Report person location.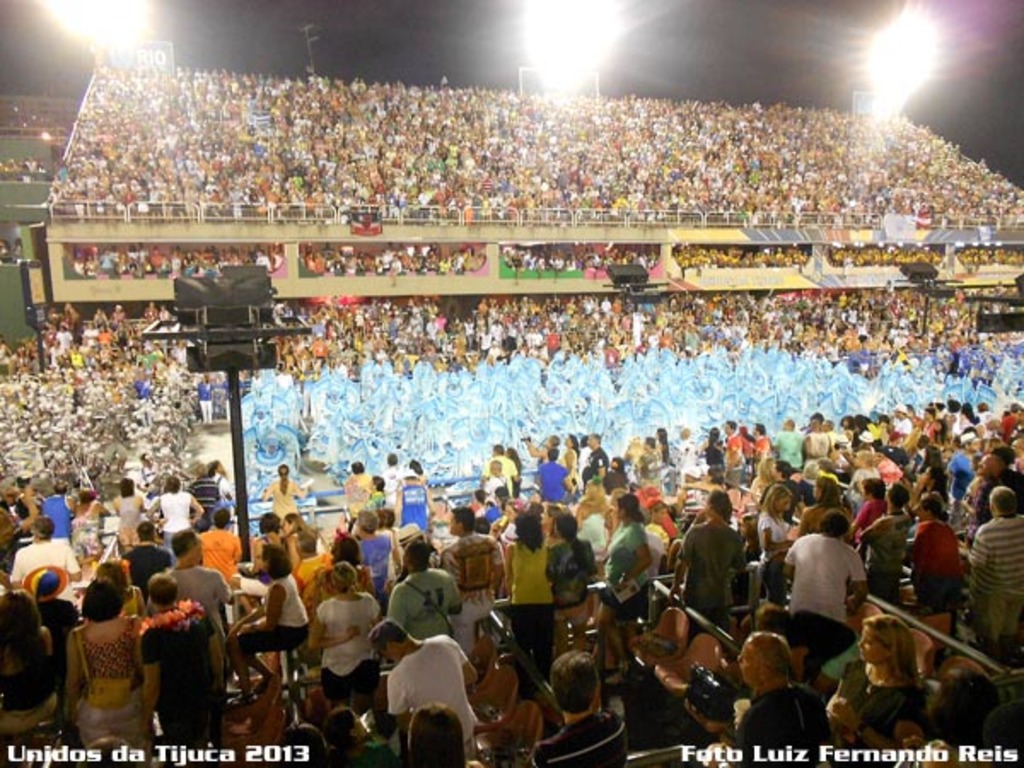
Report: detection(389, 541, 463, 643).
